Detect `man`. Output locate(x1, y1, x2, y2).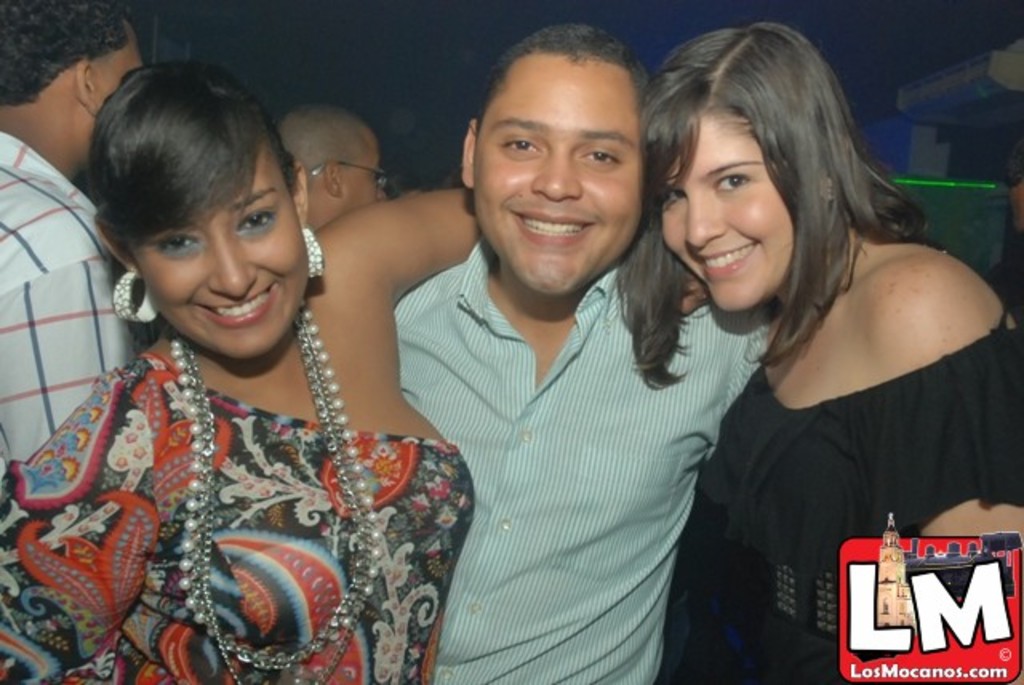
locate(392, 21, 773, 683).
